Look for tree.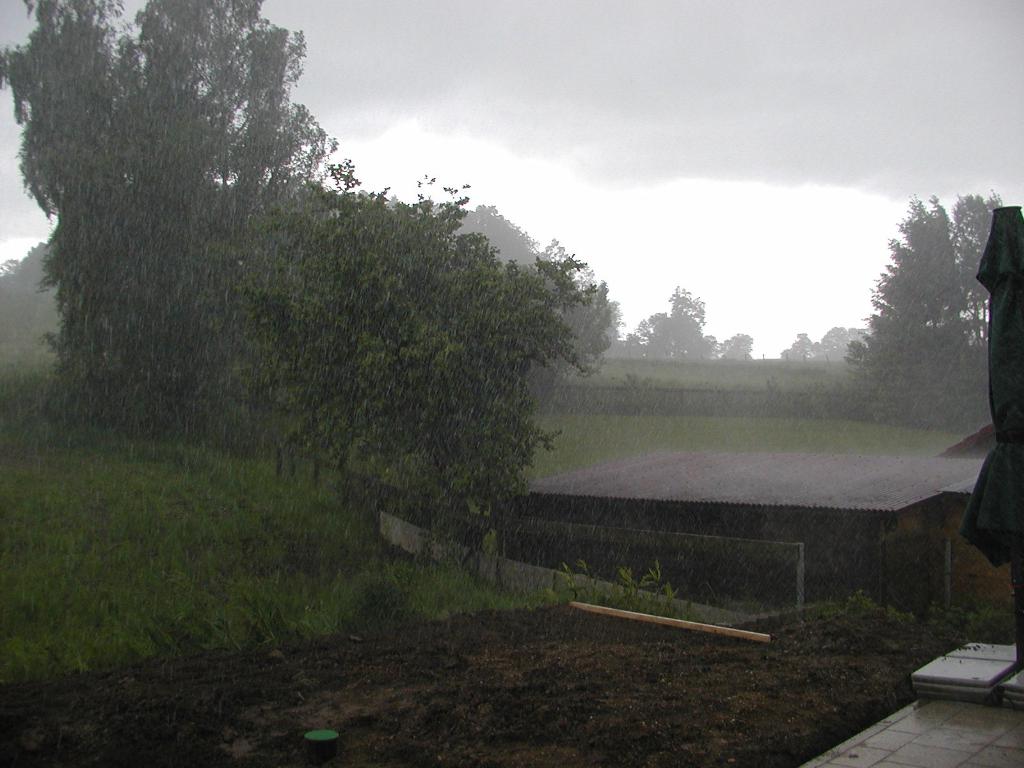
Found: 633:287:717:365.
